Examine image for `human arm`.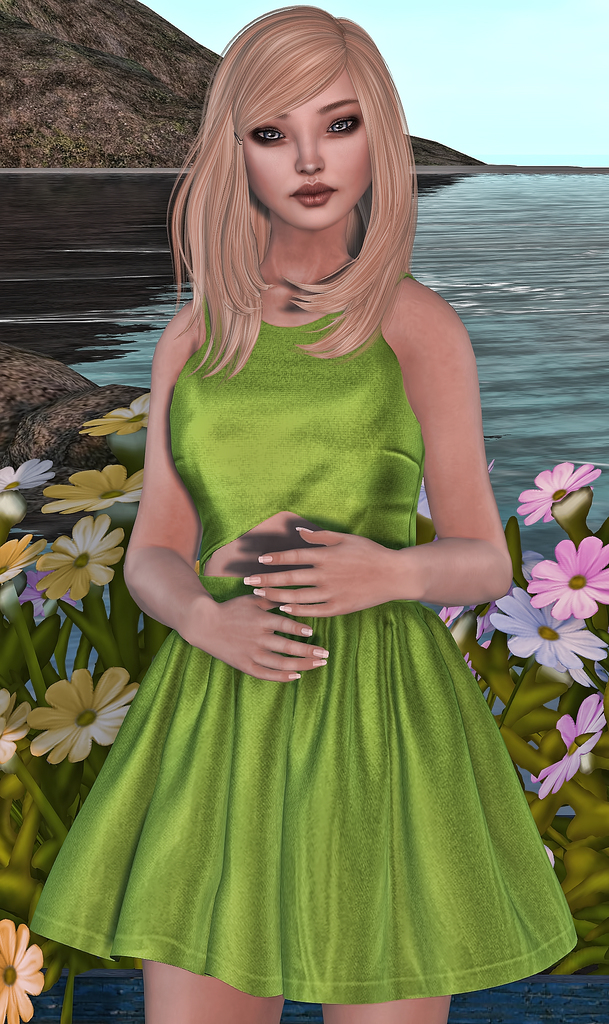
Examination result: <box>360,253,519,668</box>.
